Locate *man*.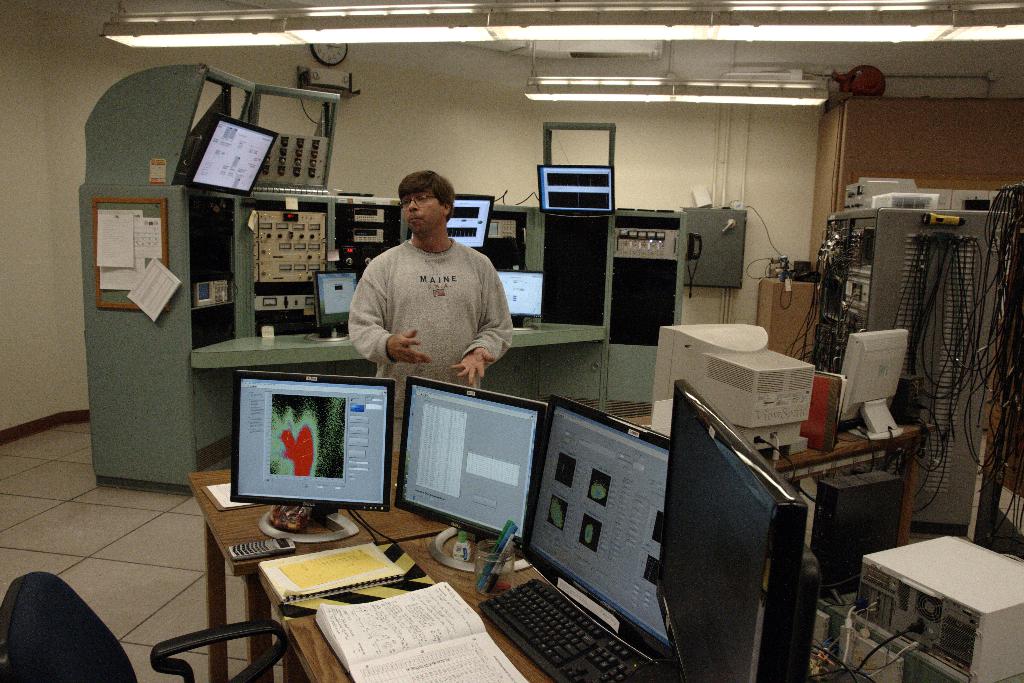
Bounding box: locate(349, 172, 513, 393).
